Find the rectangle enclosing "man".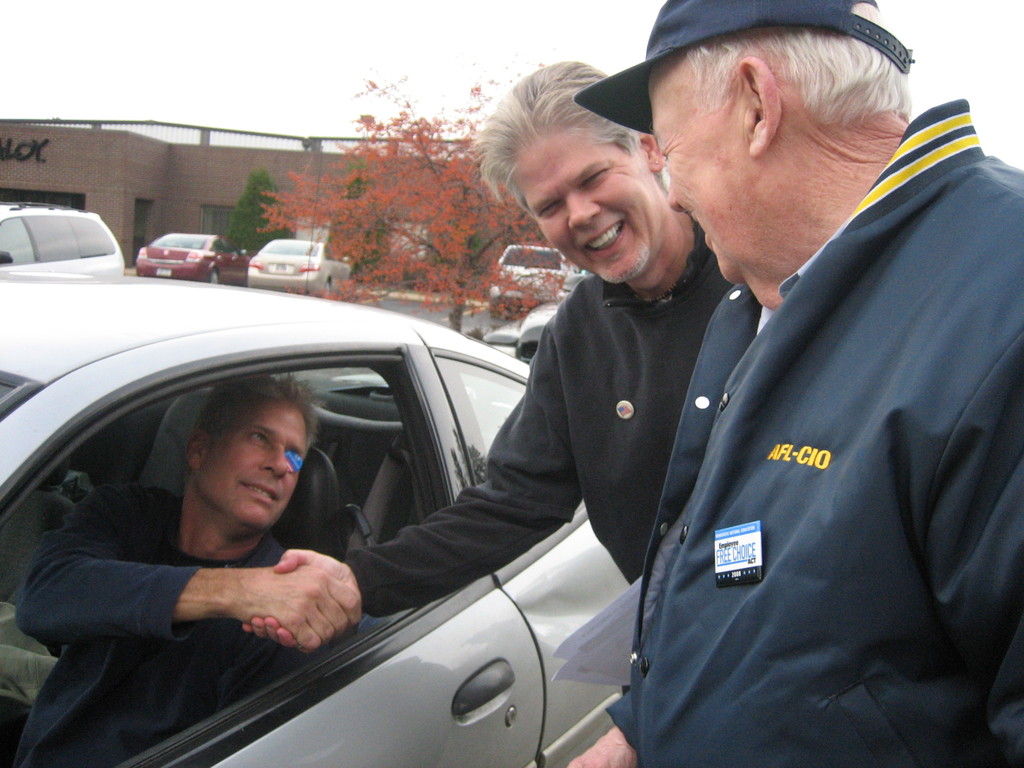
{"left": 14, "top": 372, "right": 374, "bottom": 767}.
